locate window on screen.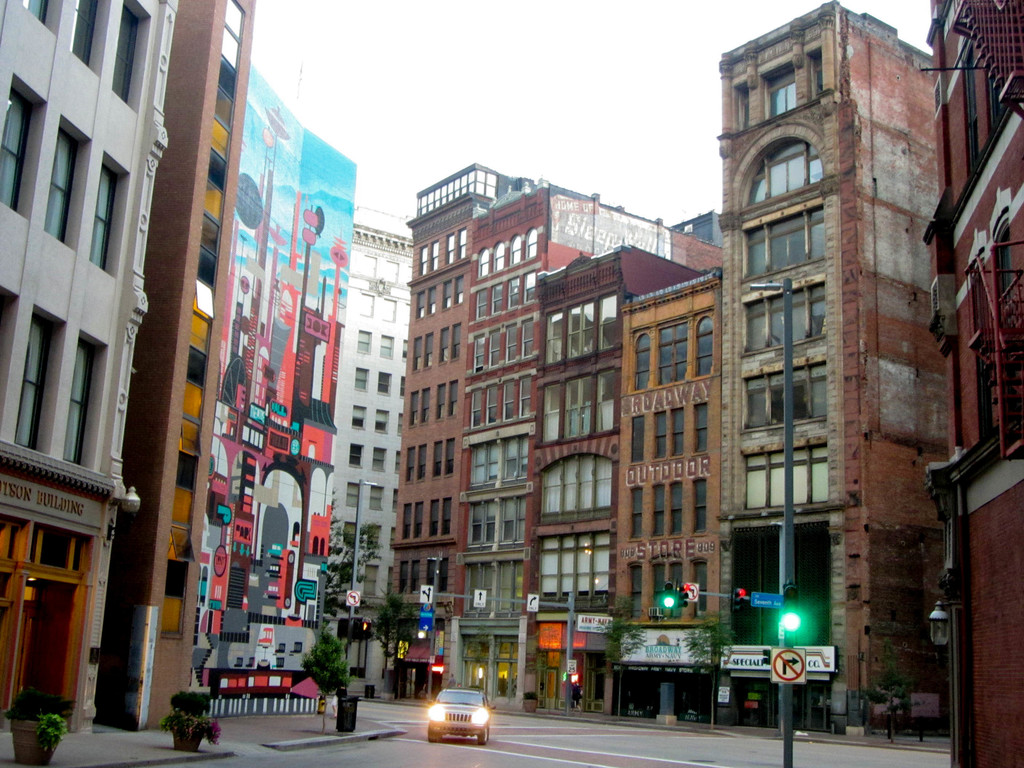
On screen at <box>408,390,417,428</box>.
